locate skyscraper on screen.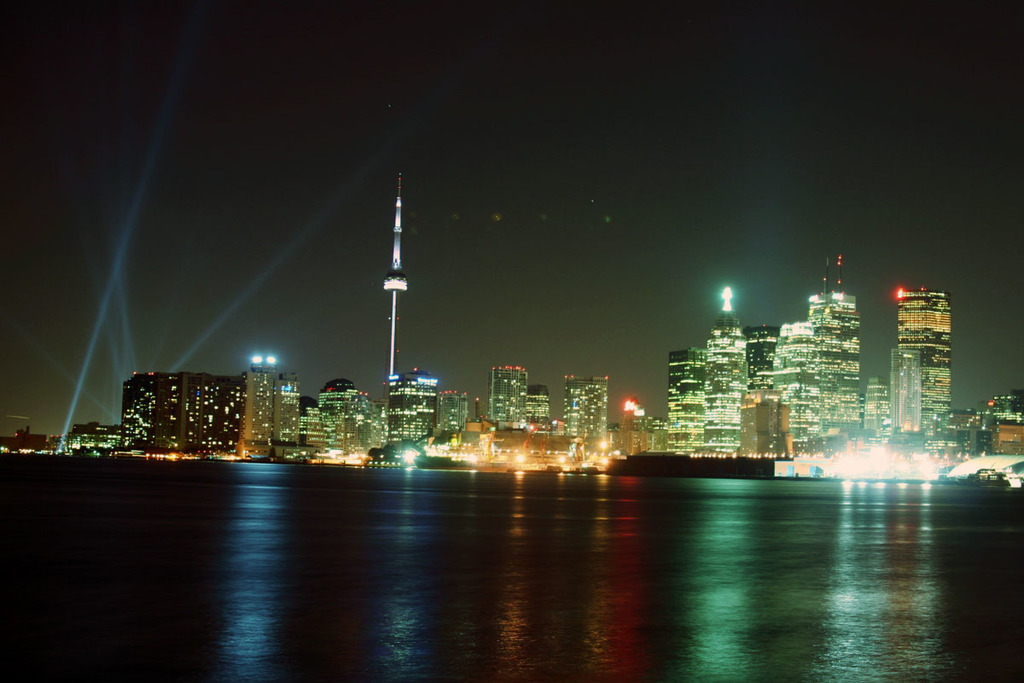
On screen at (x1=890, y1=287, x2=954, y2=452).
